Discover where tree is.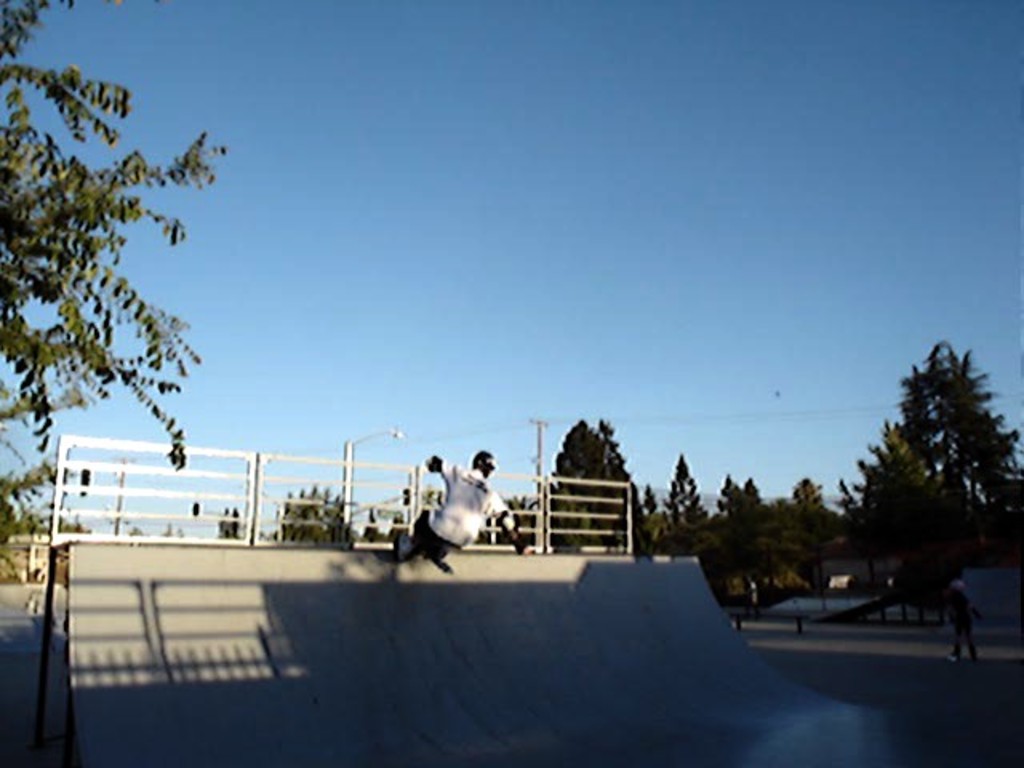
Discovered at box=[0, 0, 269, 542].
